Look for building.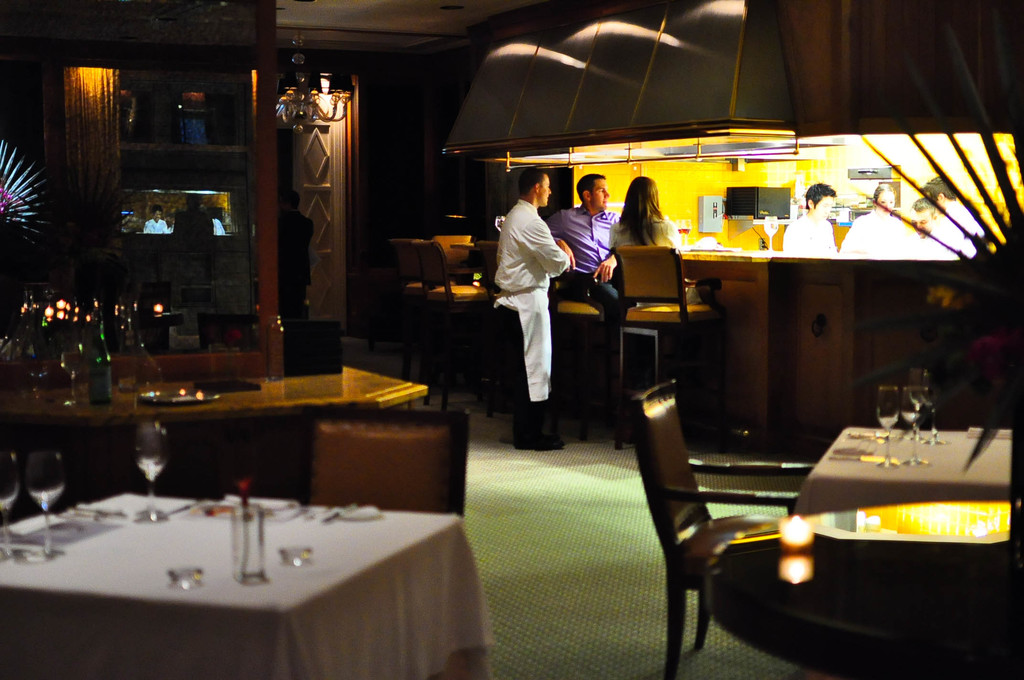
Found: detection(1, 0, 1023, 679).
